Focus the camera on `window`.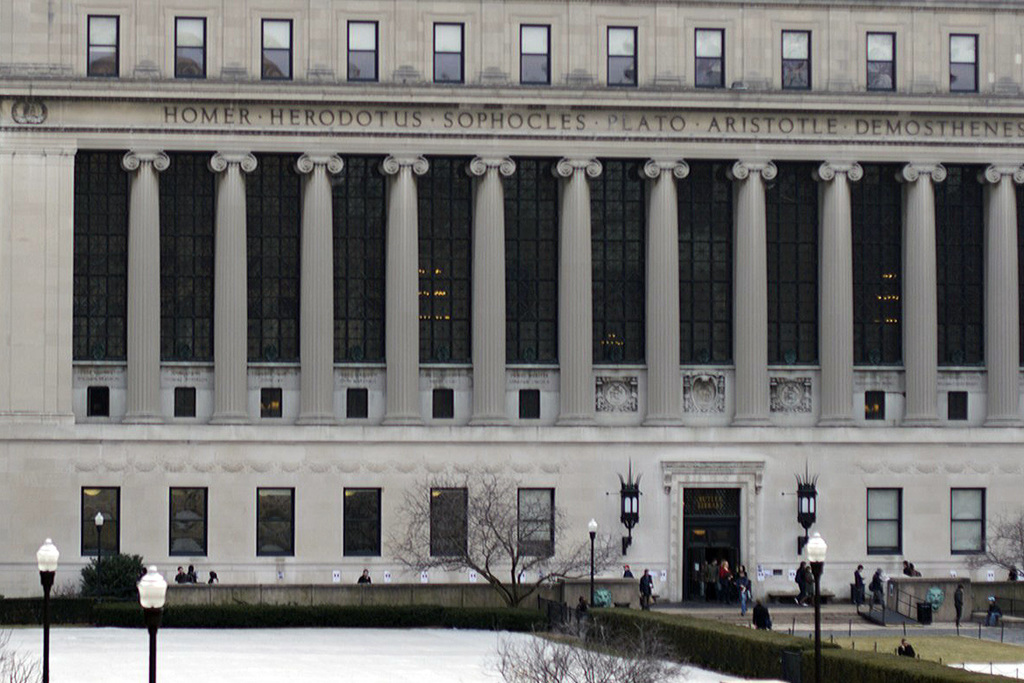
Focus region: Rect(430, 485, 466, 555).
